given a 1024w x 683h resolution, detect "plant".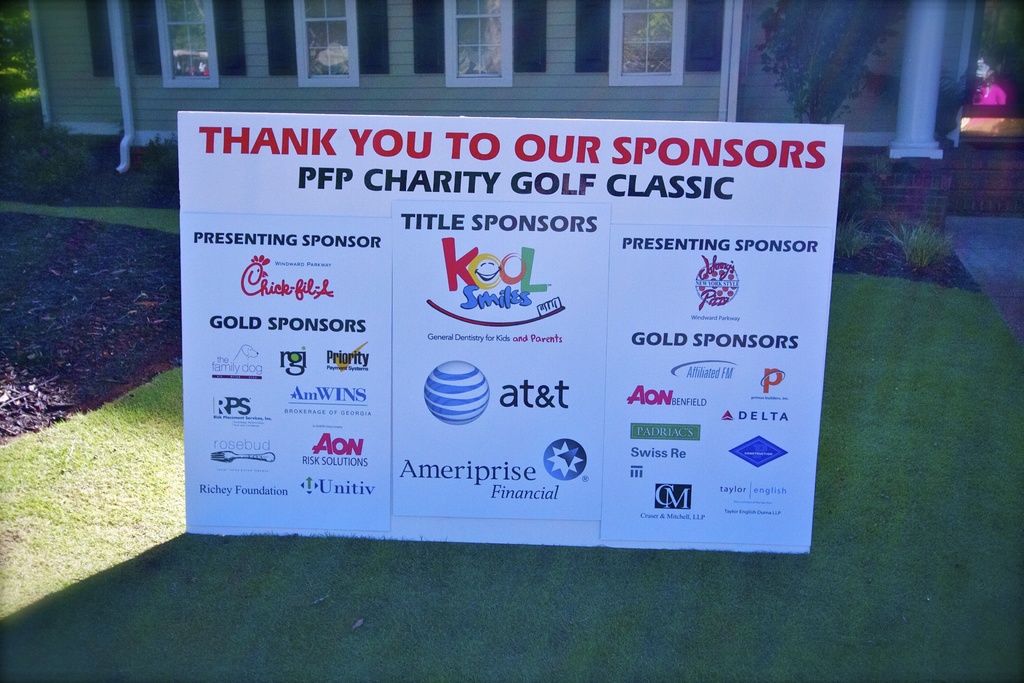
<bbox>878, 219, 961, 272</bbox>.
